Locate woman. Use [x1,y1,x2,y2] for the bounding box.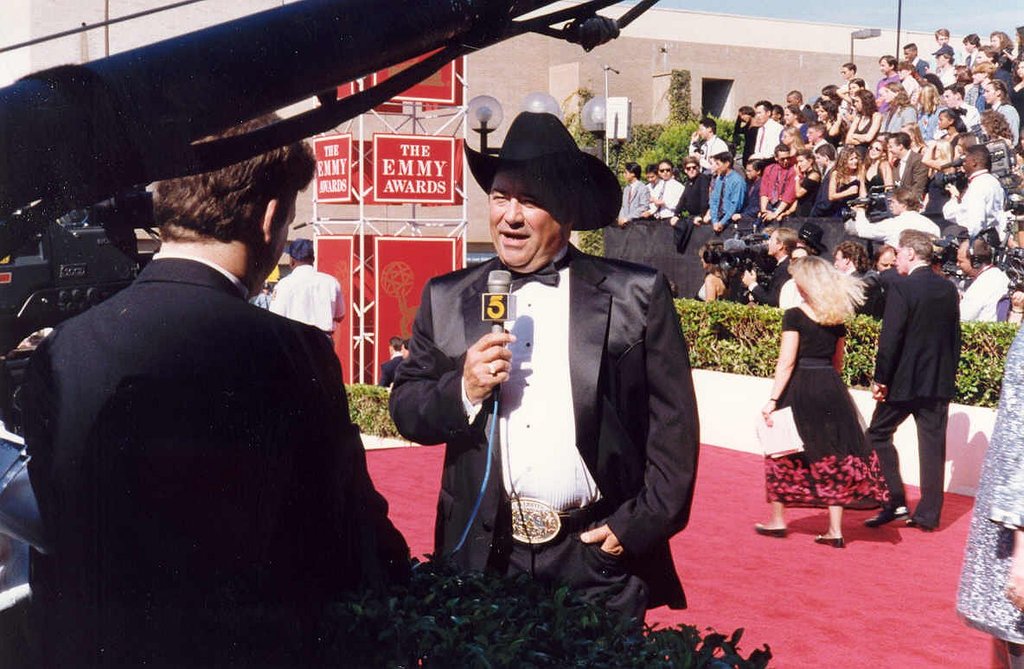
[850,90,885,140].
